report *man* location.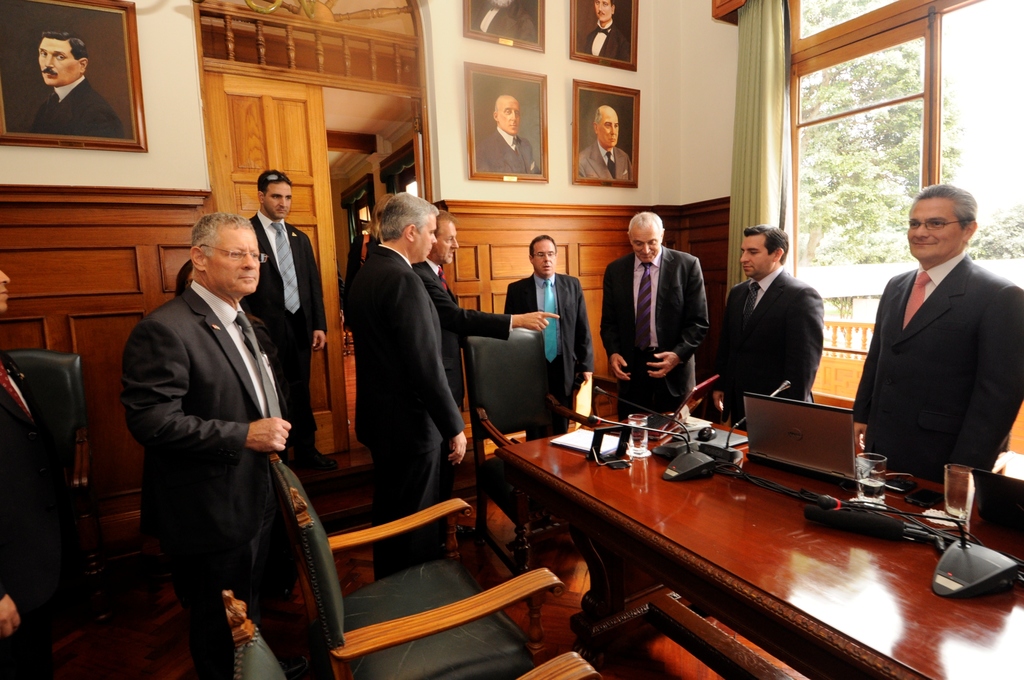
Report: crop(411, 206, 564, 487).
